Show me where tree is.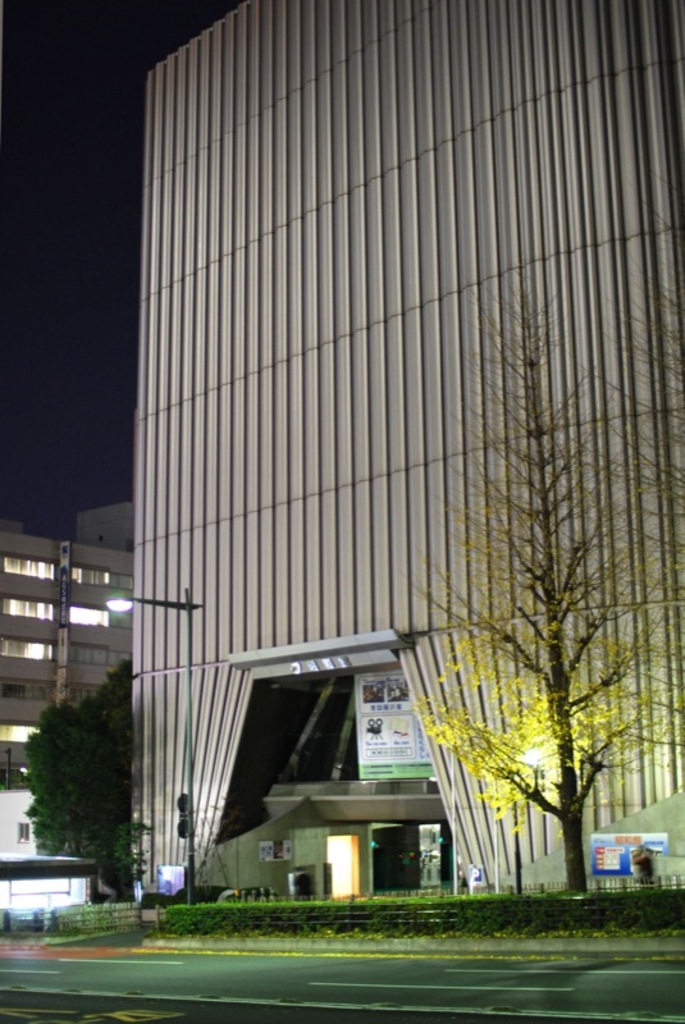
tree is at [left=556, top=242, right=684, bottom=777].
